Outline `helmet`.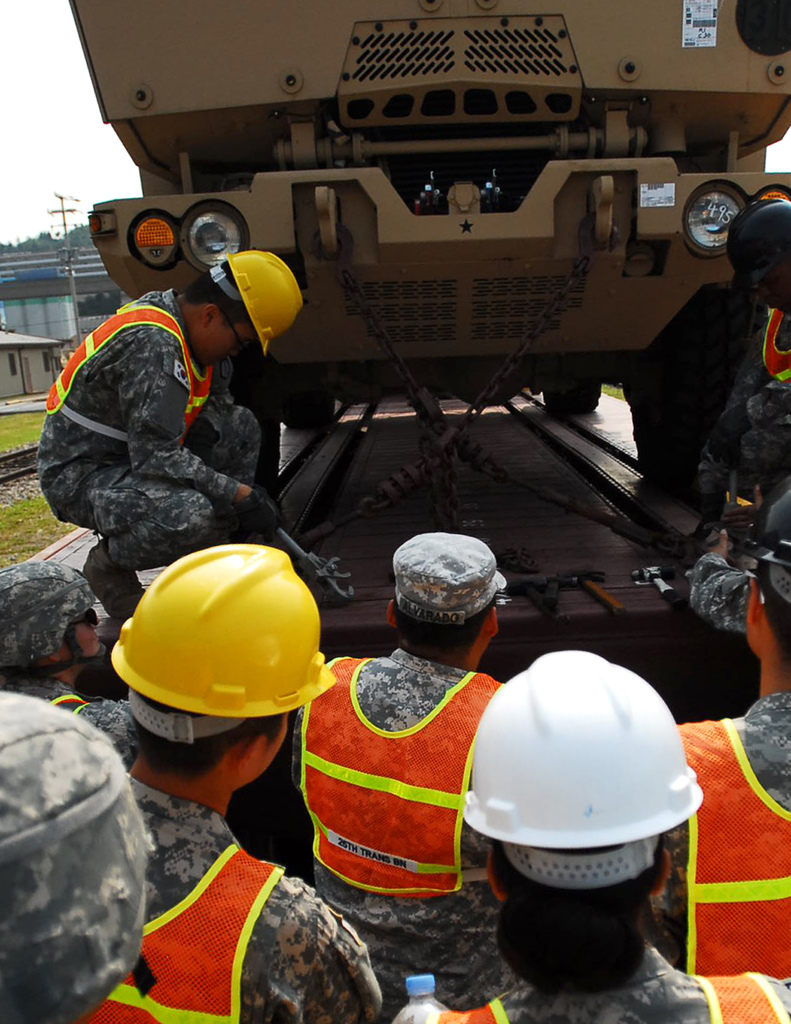
Outline: 0, 564, 108, 678.
